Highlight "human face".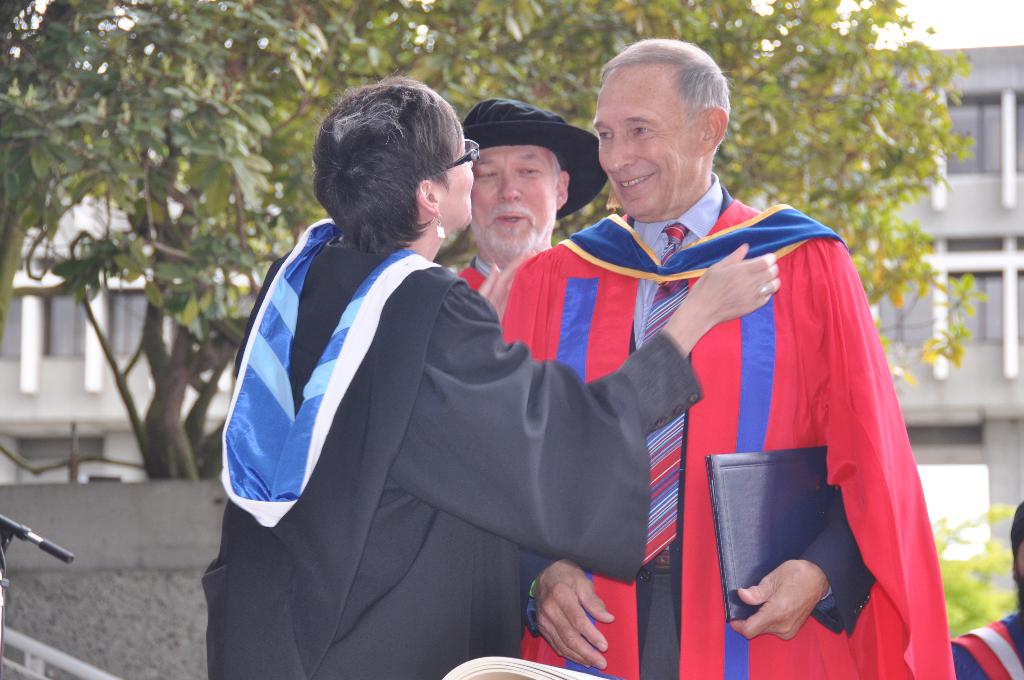
Highlighted region: left=434, top=149, right=476, bottom=233.
